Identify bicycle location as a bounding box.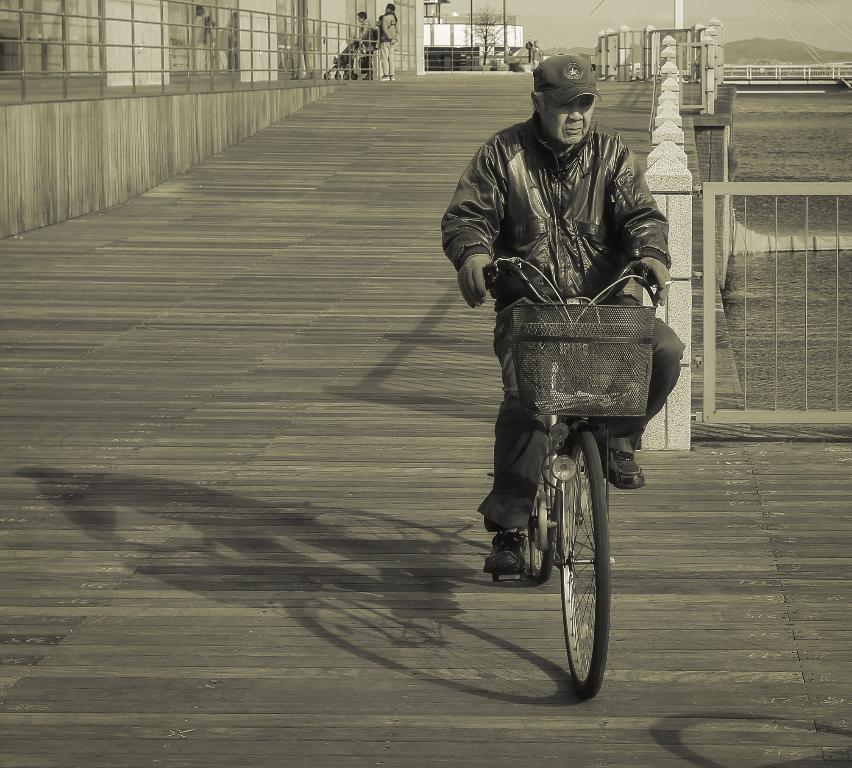
470/274/666/708.
